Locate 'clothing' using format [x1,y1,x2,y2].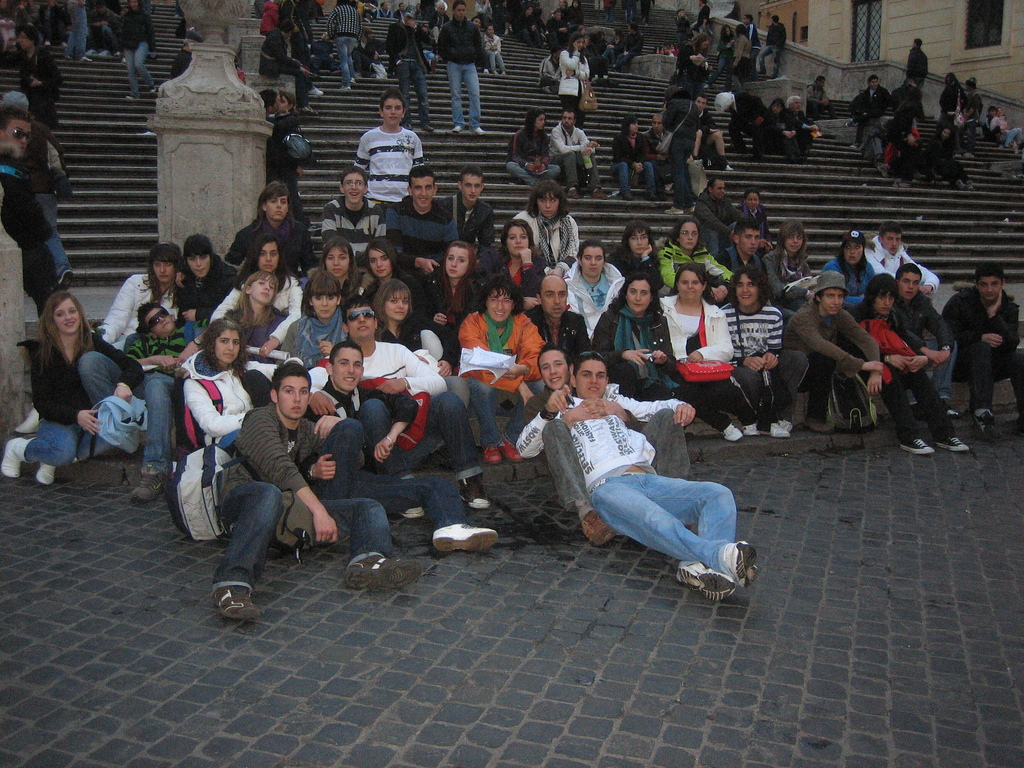
[847,76,890,152].
